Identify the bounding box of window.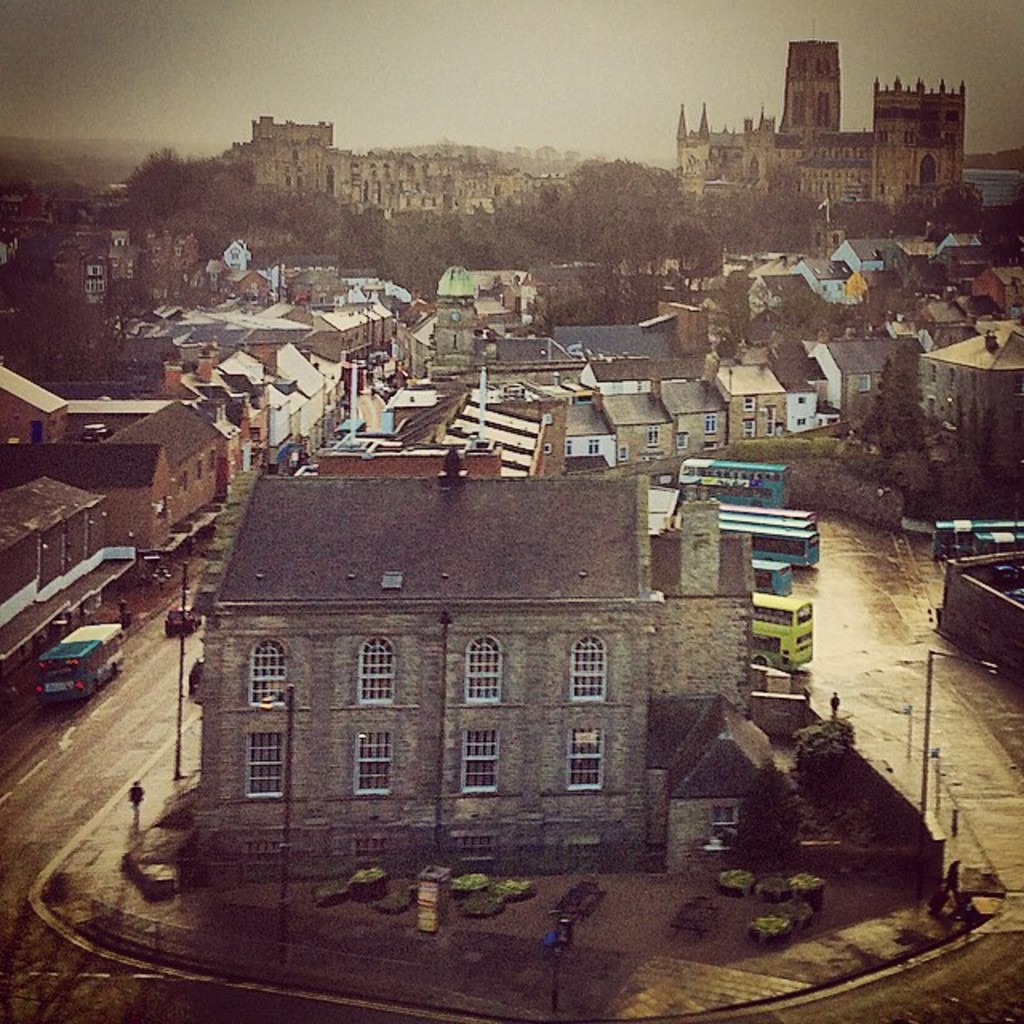
<bbox>470, 632, 499, 698</bbox>.
